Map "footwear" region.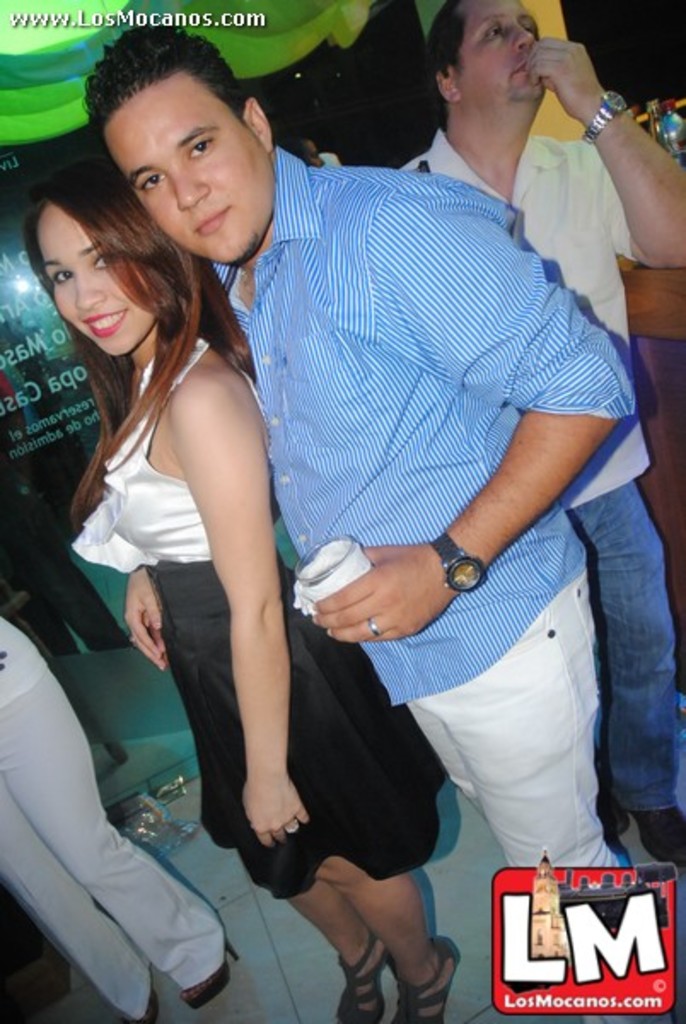
Mapped to BBox(391, 935, 461, 1022).
